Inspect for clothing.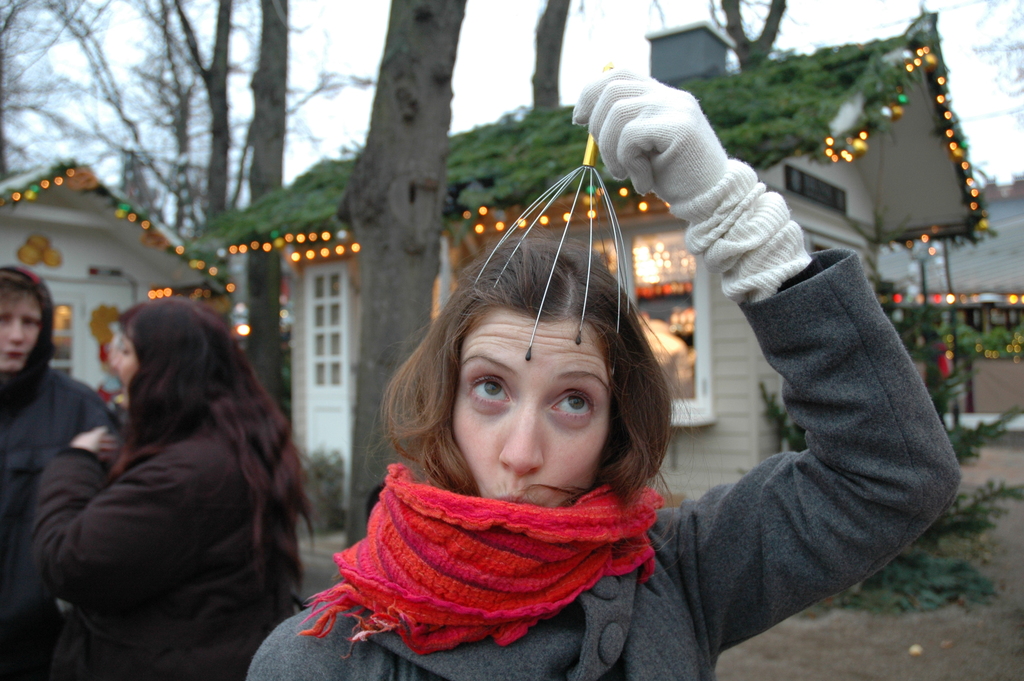
Inspection: <bbox>1, 255, 147, 680</bbox>.
